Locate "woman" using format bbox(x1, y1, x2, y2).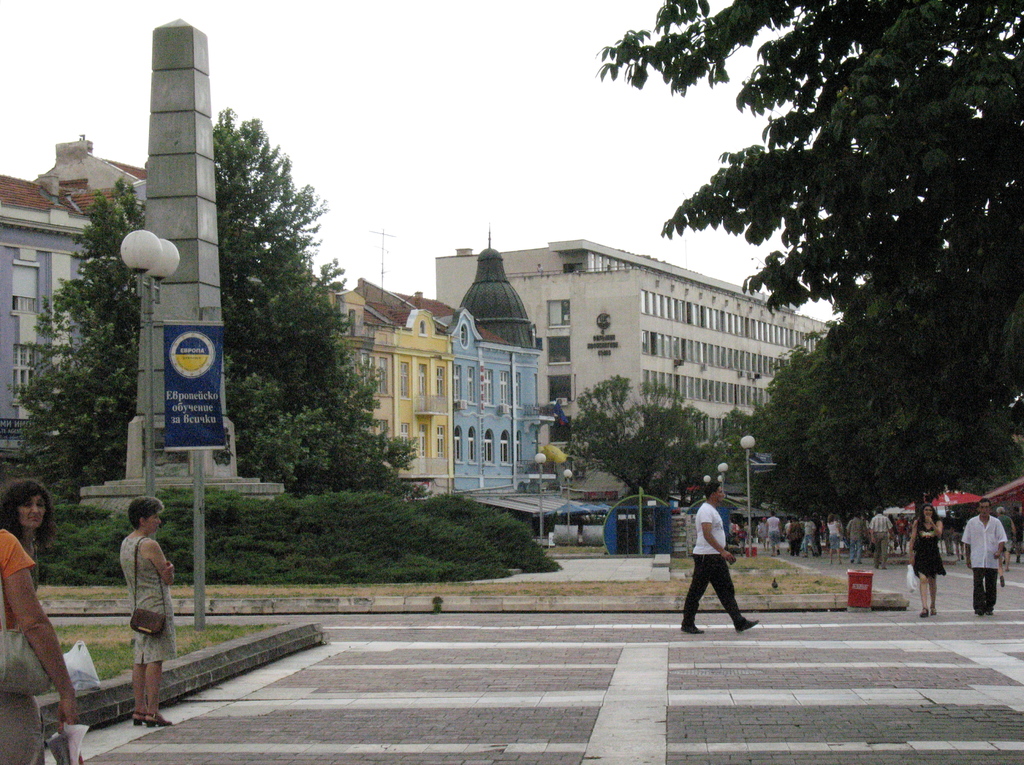
bbox(0, 479, 56, 591).
